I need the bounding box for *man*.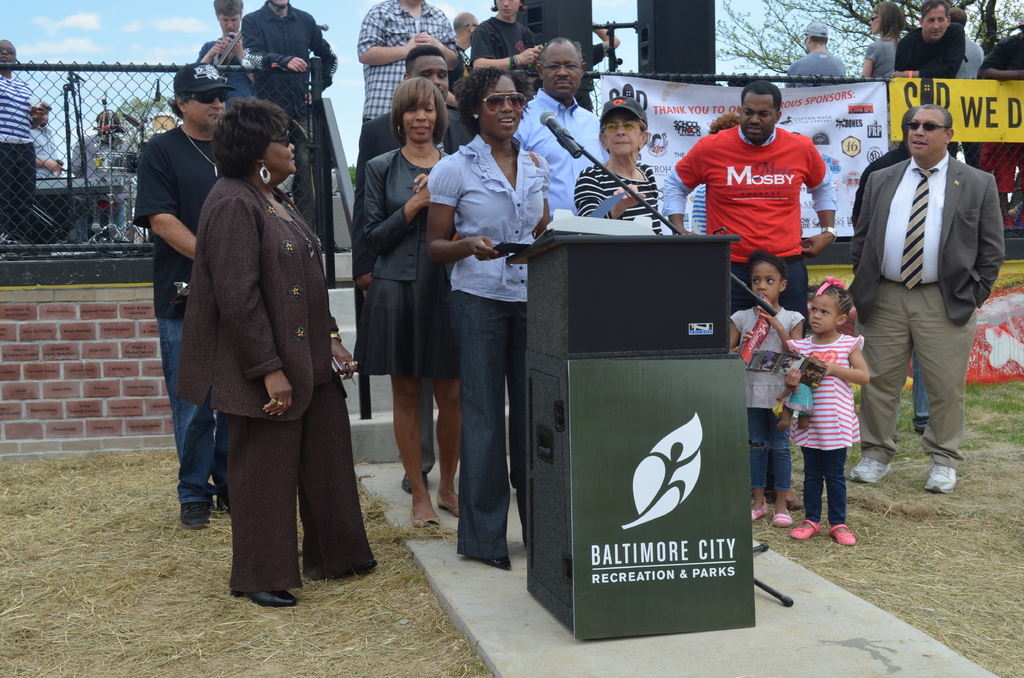
Here it is: box=[241, 0, 332, 238].
